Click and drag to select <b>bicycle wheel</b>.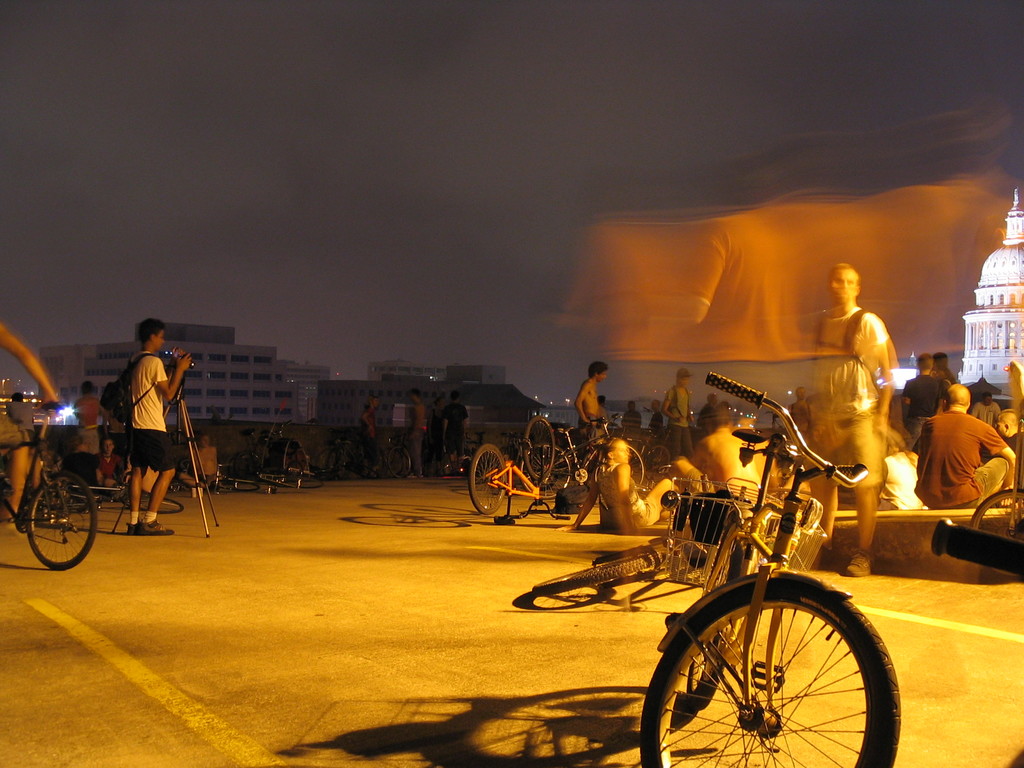
Selection: x1=118, y1=491, x2=182, y2=512.
